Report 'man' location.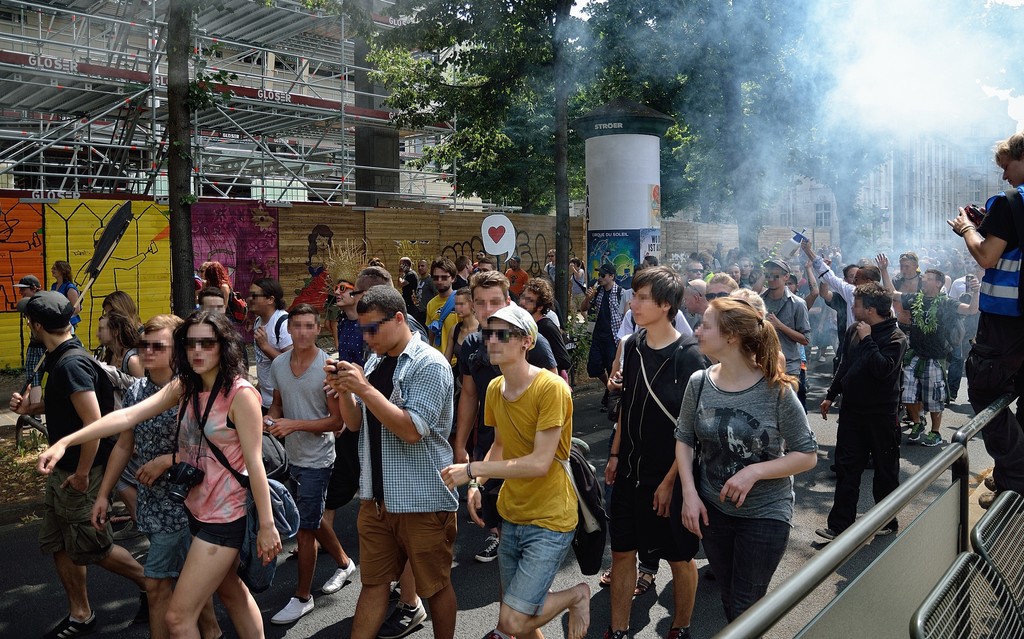
Report: (x1=460, y1=258, x2=472, y2=284).
